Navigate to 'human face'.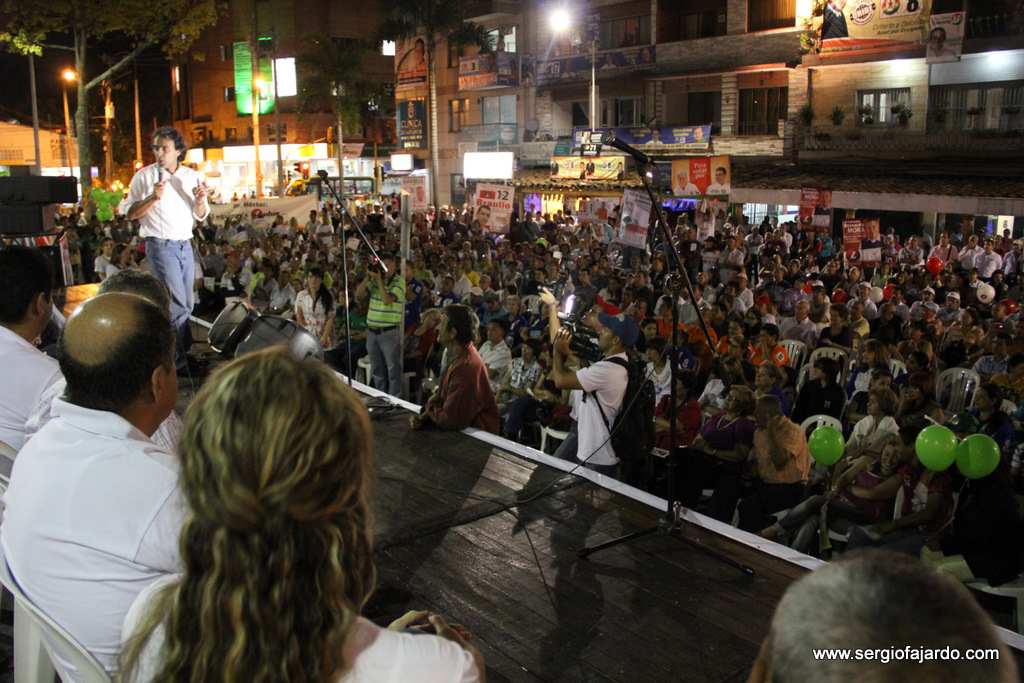
Navigation target: select_region(203, 199, 1023, 465).
